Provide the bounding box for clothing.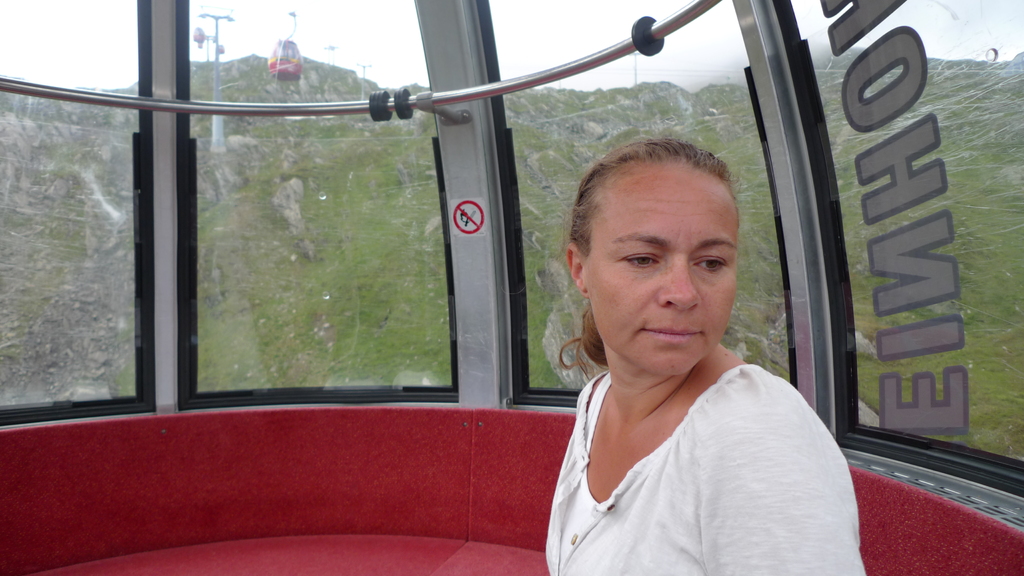
x1=531, y1=303, x2=866, y2=565.
